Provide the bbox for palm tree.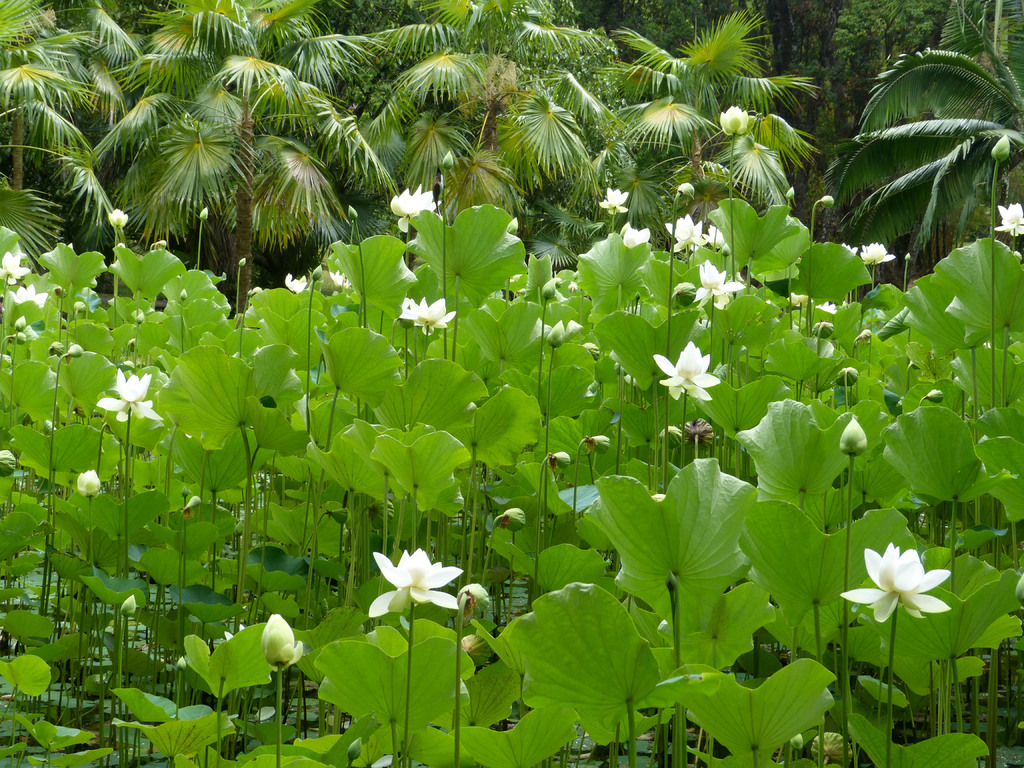
rect(841, 35, 998, 300).
